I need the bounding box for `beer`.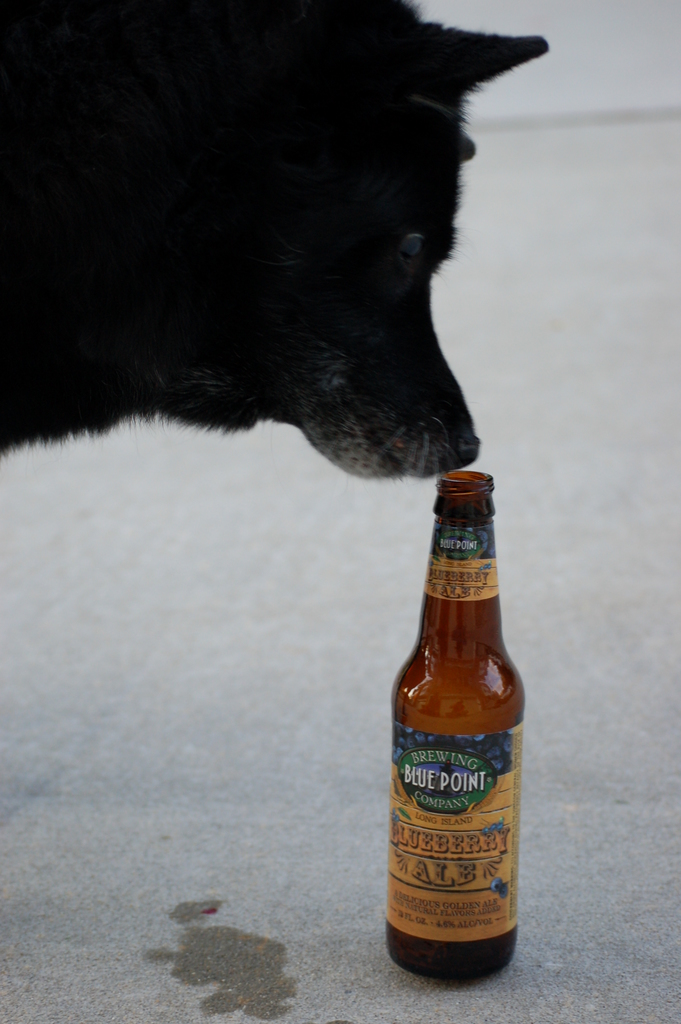
Here it is: (383,468,523,993).
